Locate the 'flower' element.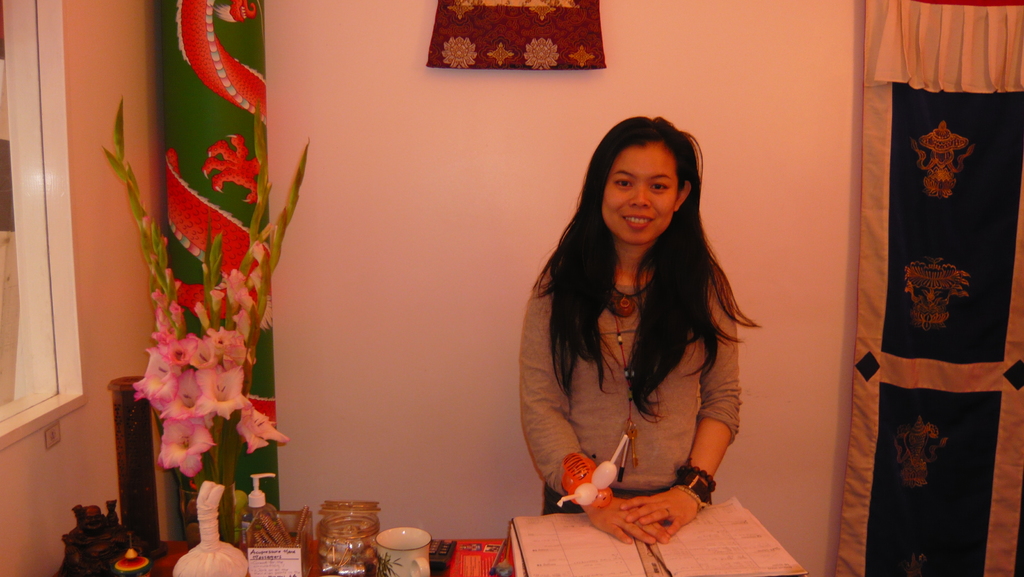
Element bbox: region(192, 359, 248, 421).
